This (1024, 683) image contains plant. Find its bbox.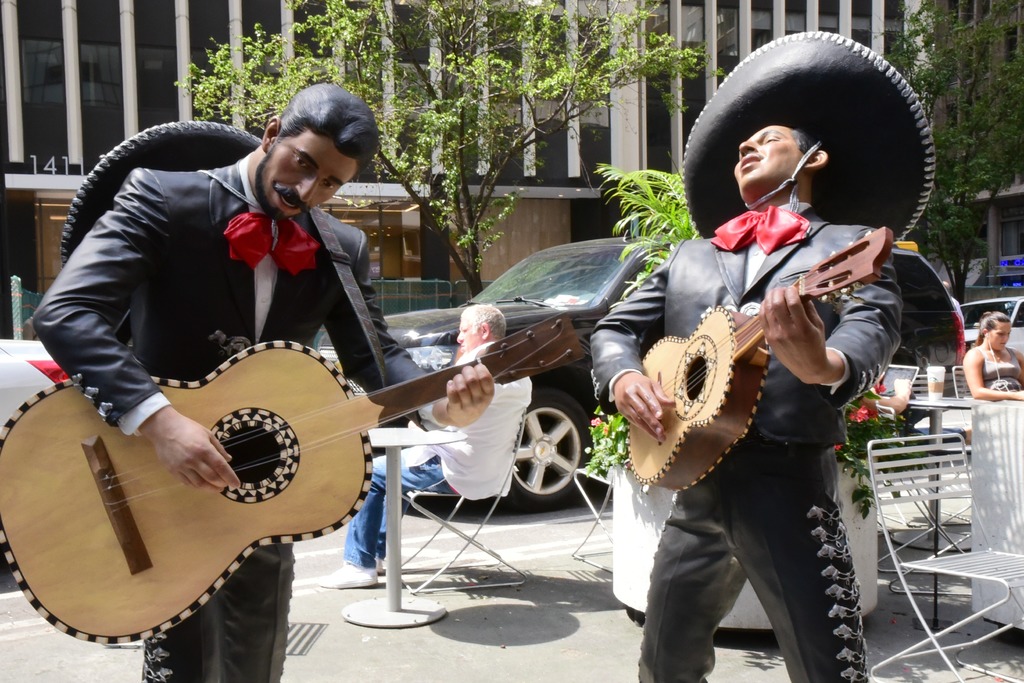
crop(584, 398, 625, 479).
